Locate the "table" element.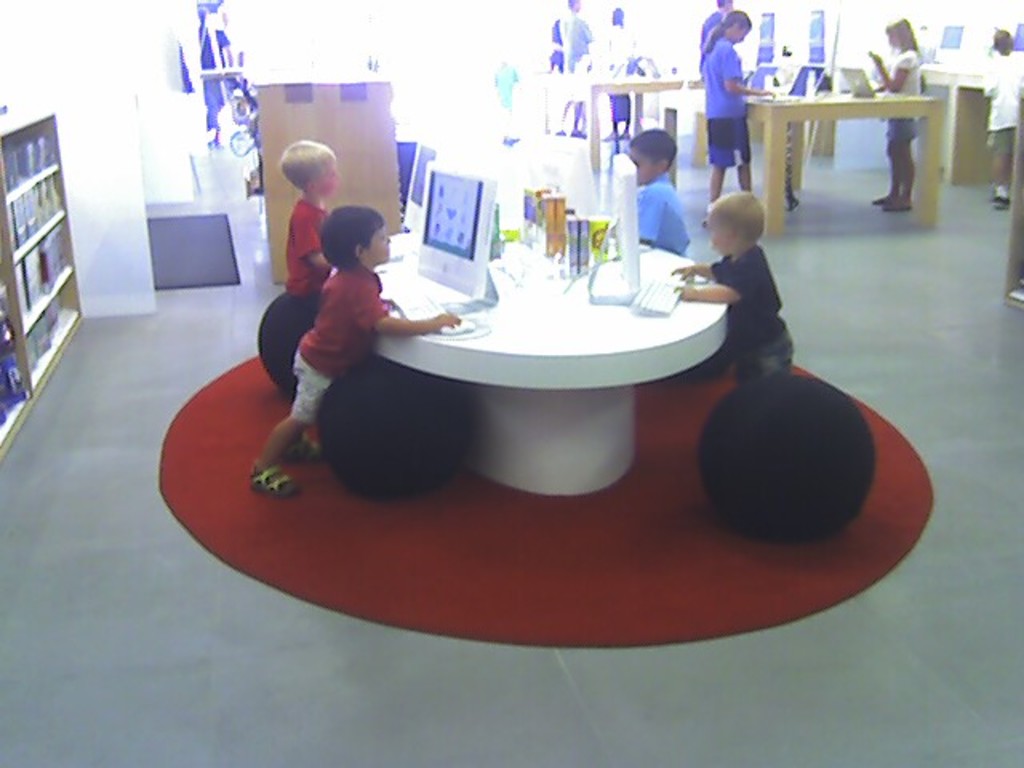
Element bbox: bbox=[661, 85, 958, 261].
